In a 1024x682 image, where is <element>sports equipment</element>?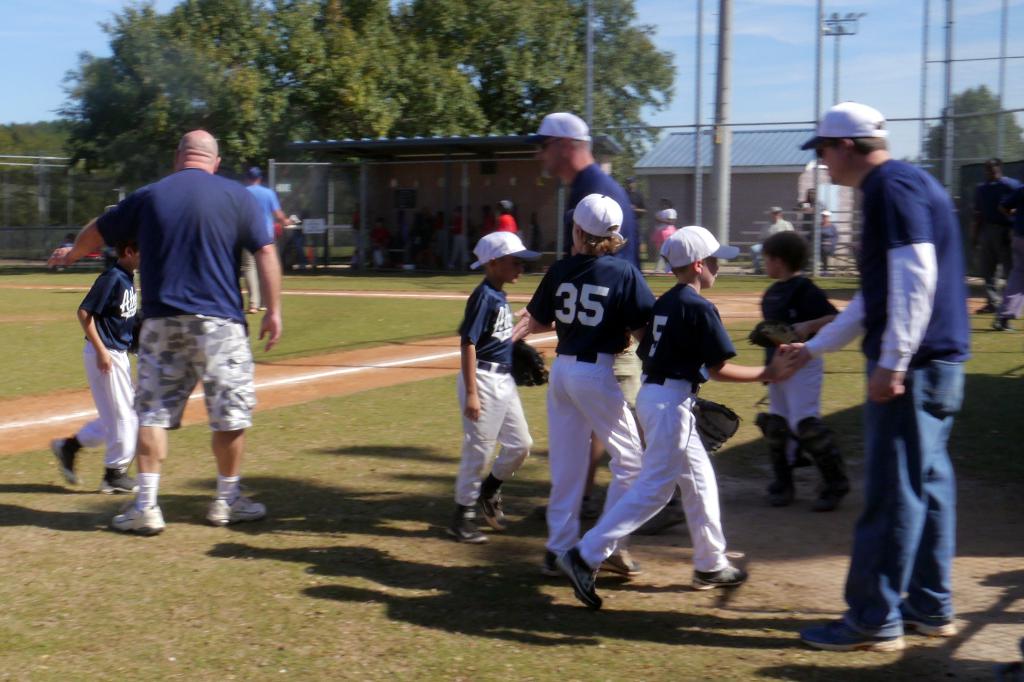
[left=513, top=341, right=549, bottom=389].
